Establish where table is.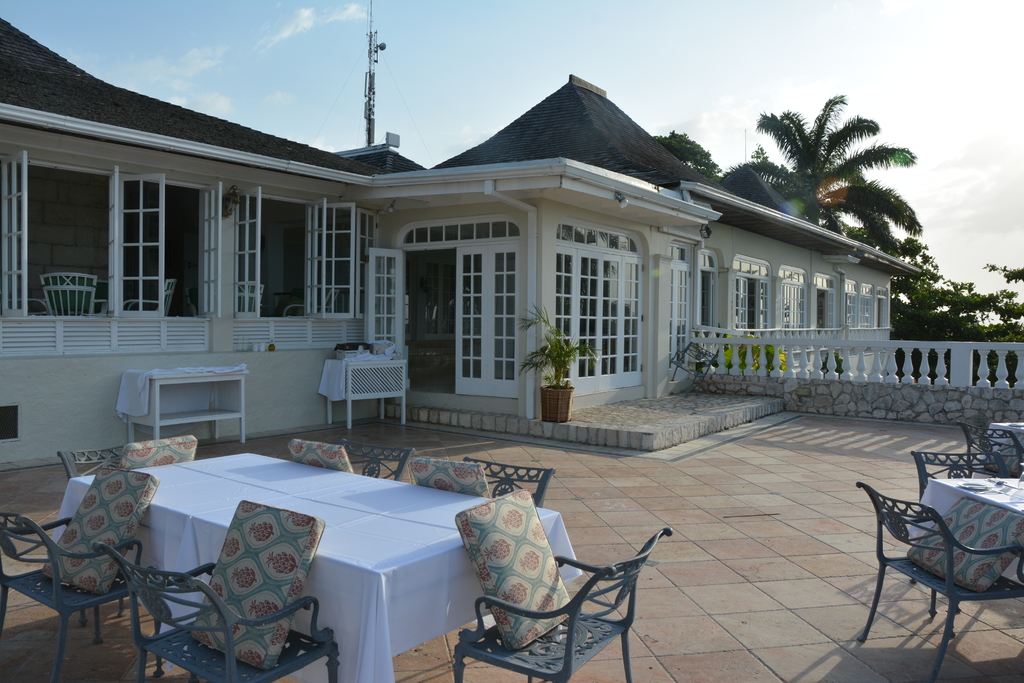
Established at bbox=[903, 477, 1023, 586].
